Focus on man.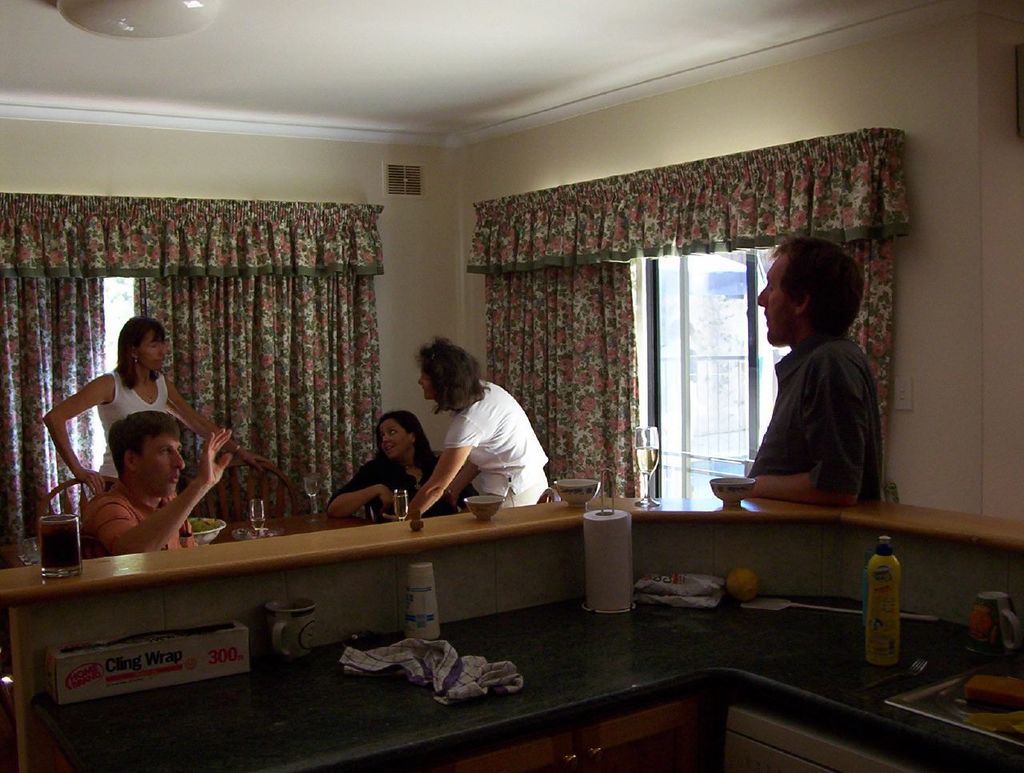
Focused at [738, 234, 890, 515].
